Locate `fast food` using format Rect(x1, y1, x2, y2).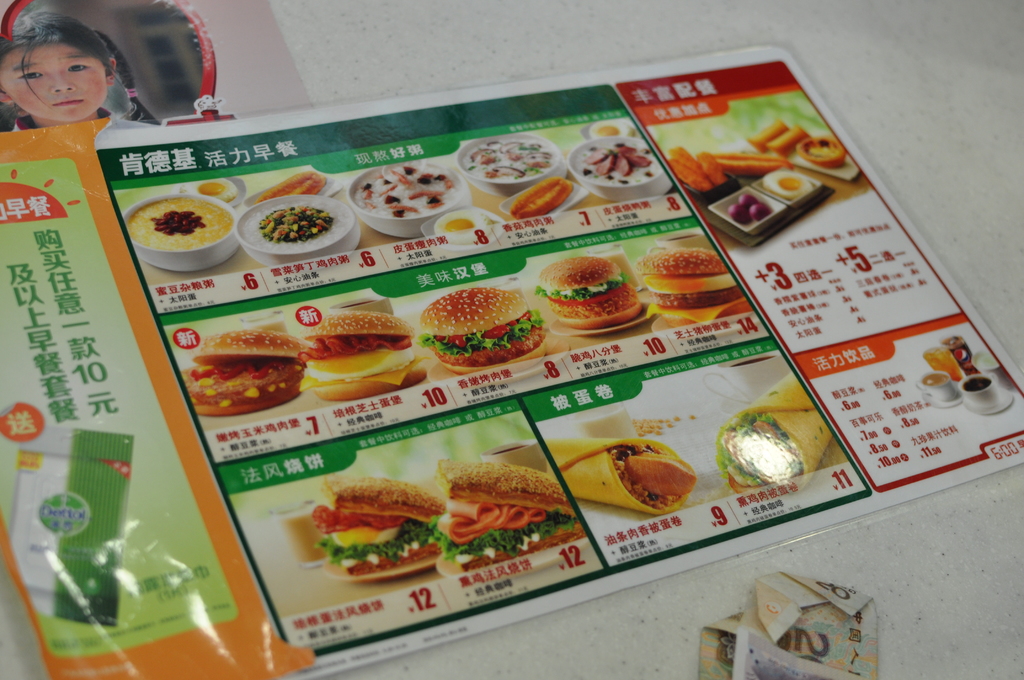
Rect(316, 473, 445, 574).
